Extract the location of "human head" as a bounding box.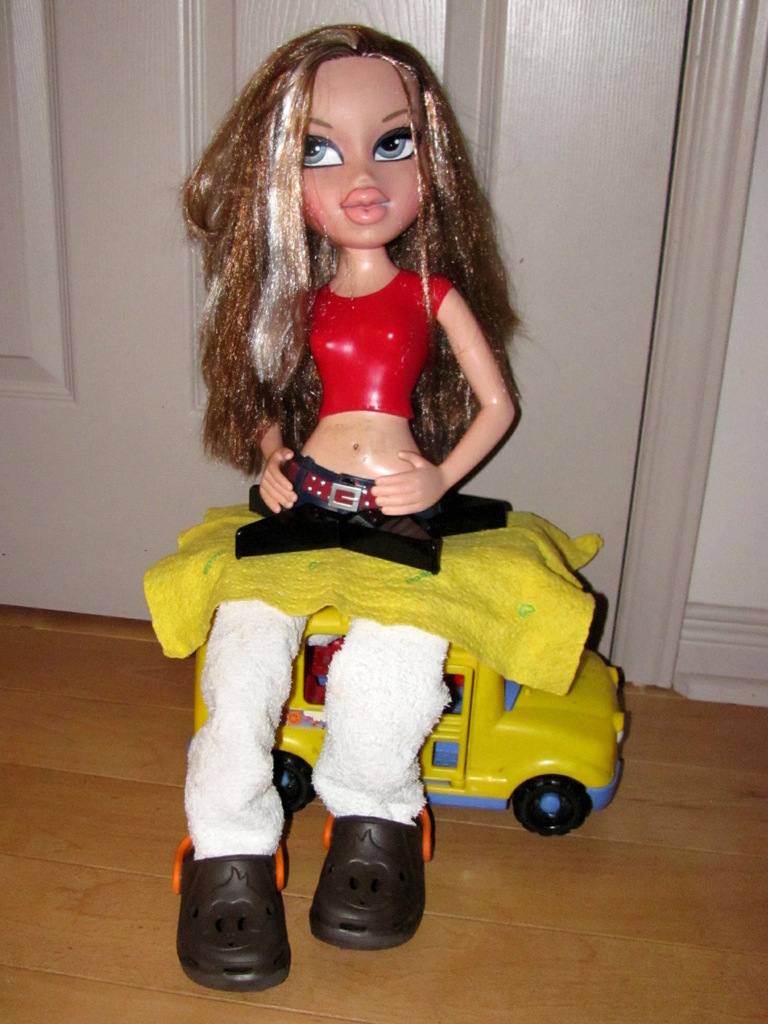
209,6,447,253.
